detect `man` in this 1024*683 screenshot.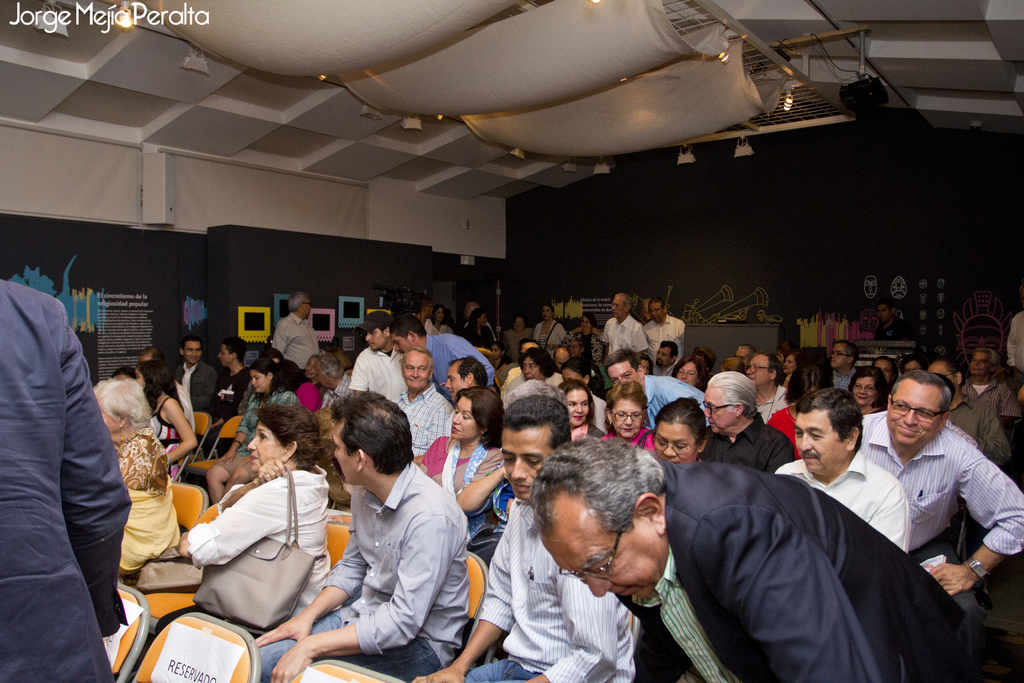
Detection: 252, 390, 468, 682.
